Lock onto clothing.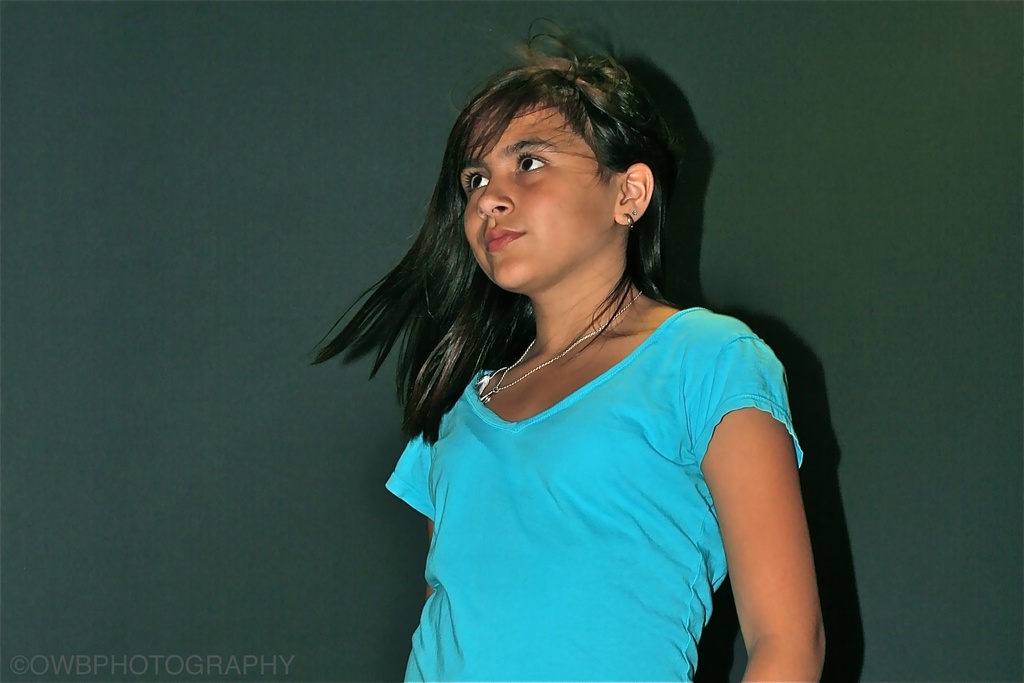
Locked: (x1=352, y1=290, x2=799, y2=664).
